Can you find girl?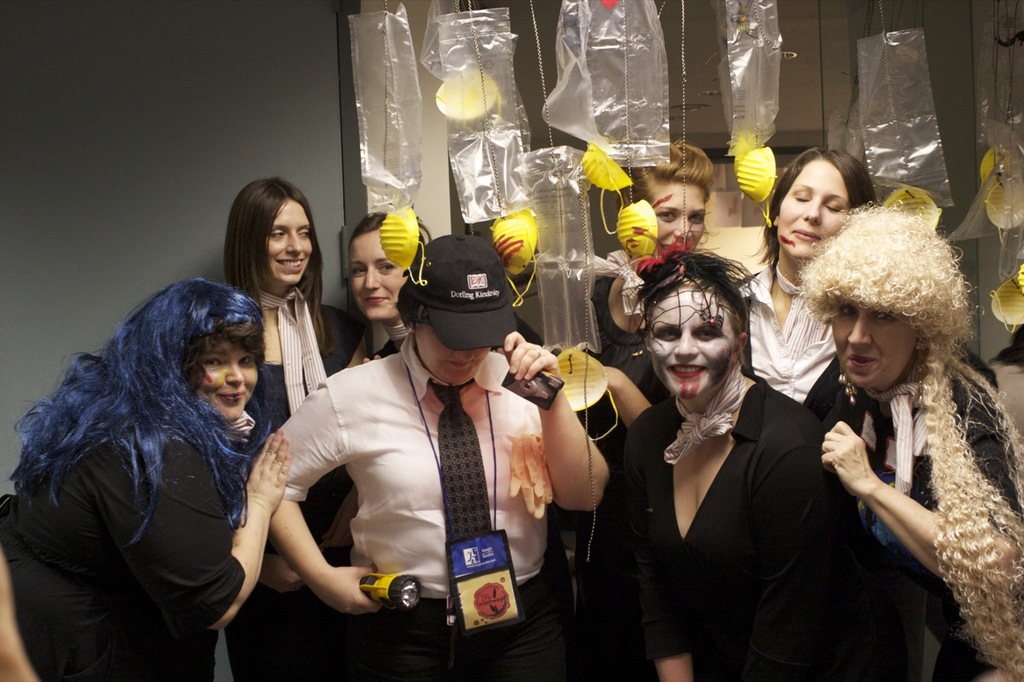
Yes, bounding box: (left=347, top=209, right=431, bottom=353).
